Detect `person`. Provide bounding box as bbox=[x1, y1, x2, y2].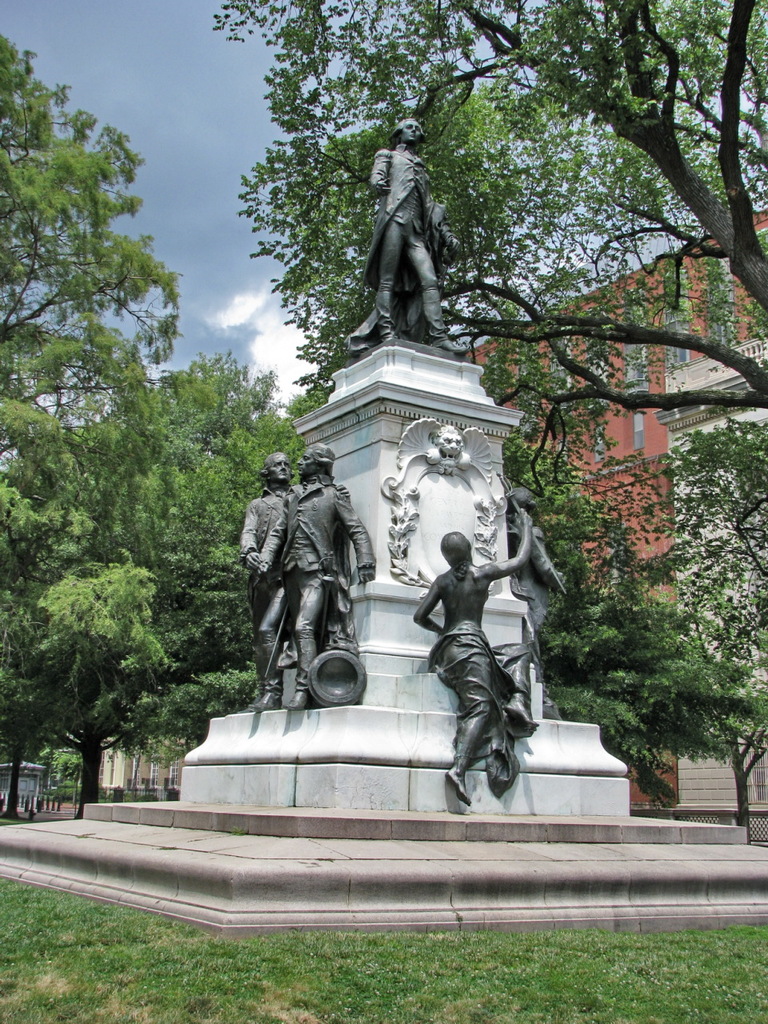
bbox=[418, 503, 533, 820].
